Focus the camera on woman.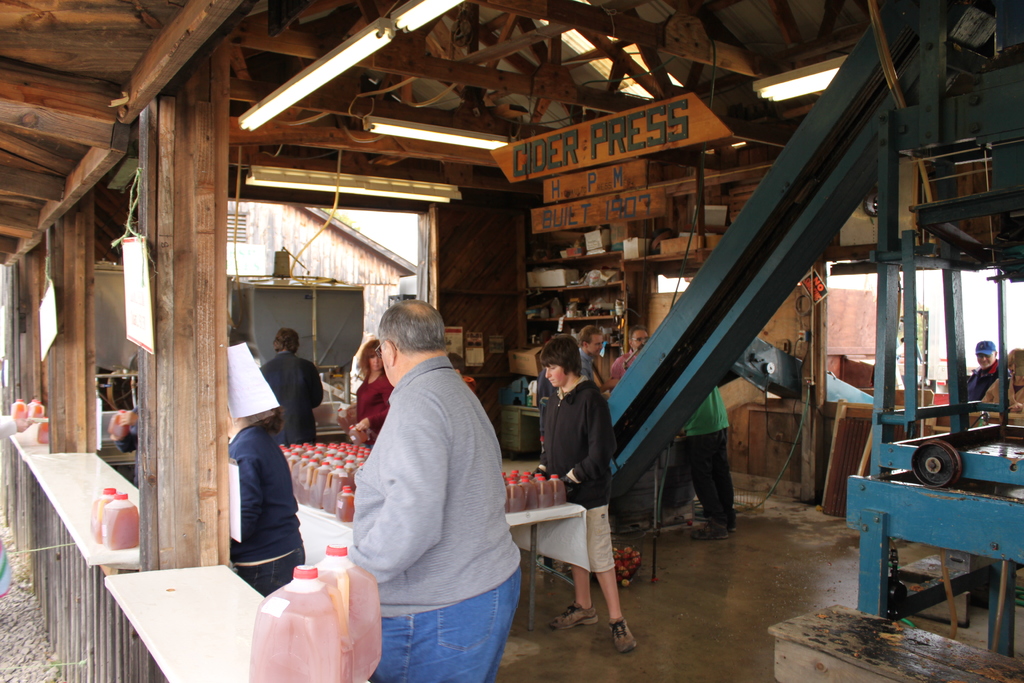
Focus region: [left=216, top=389, right=305, bottom=611].
